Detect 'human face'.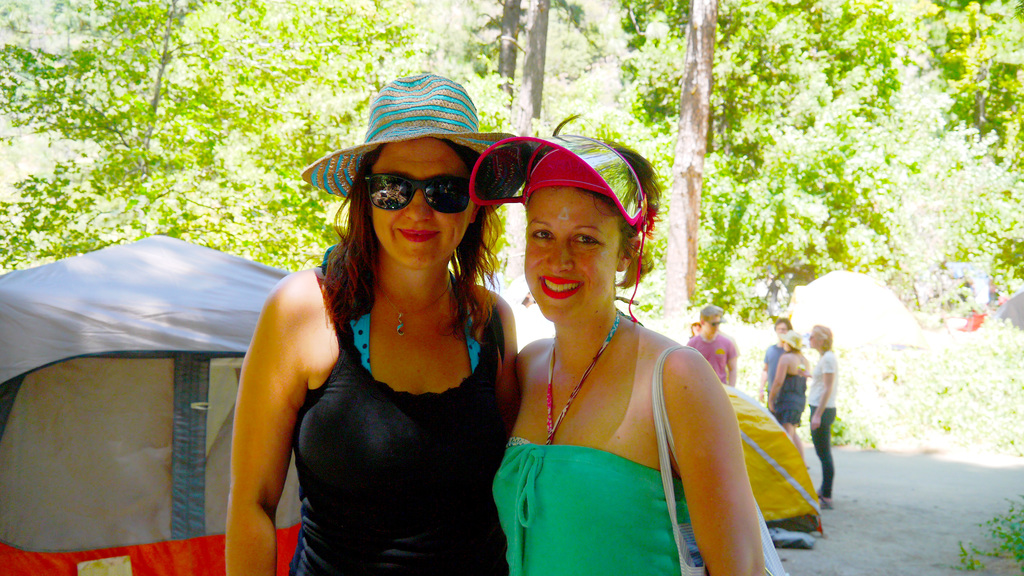
Detected at [517, 184, 616, 321].
